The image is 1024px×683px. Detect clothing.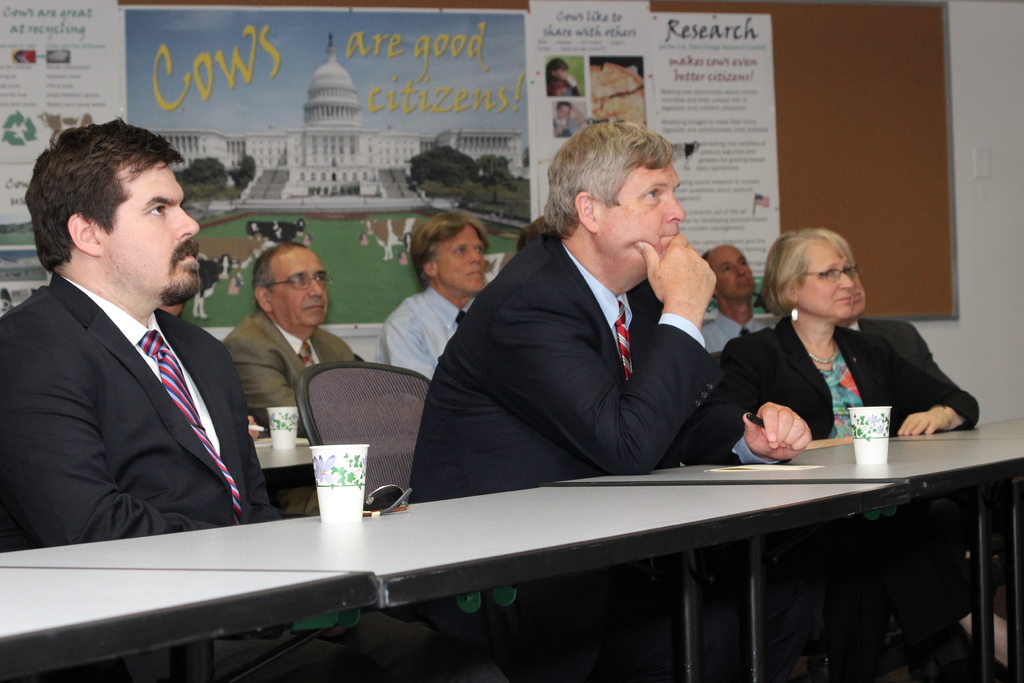
Detection: left=409, top=231, right=750, bottom=682.
